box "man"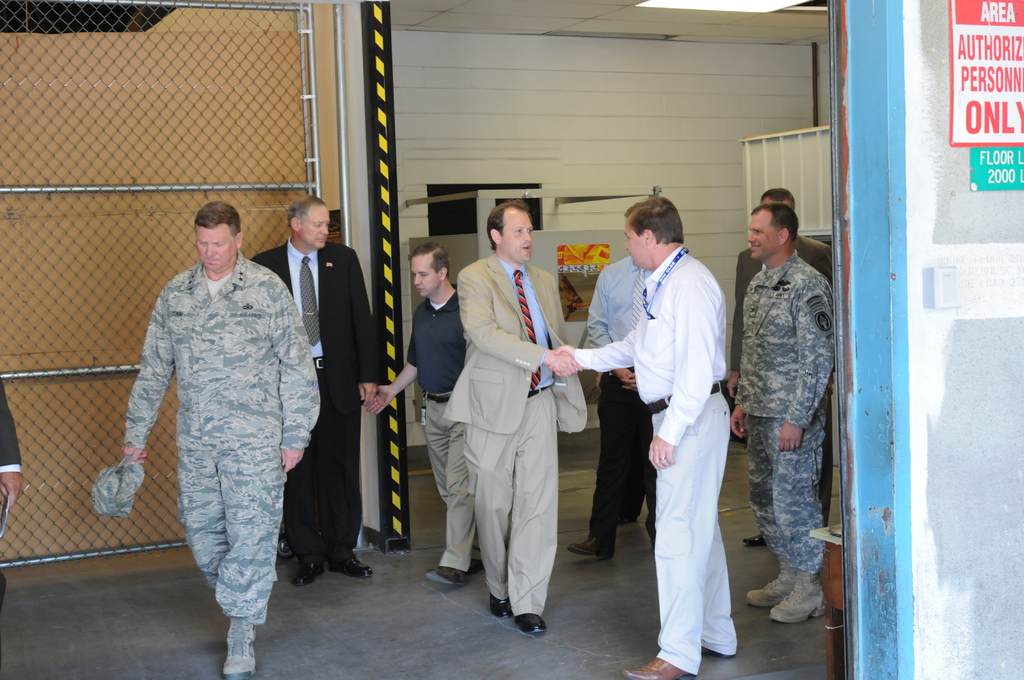
728/182/836/547
